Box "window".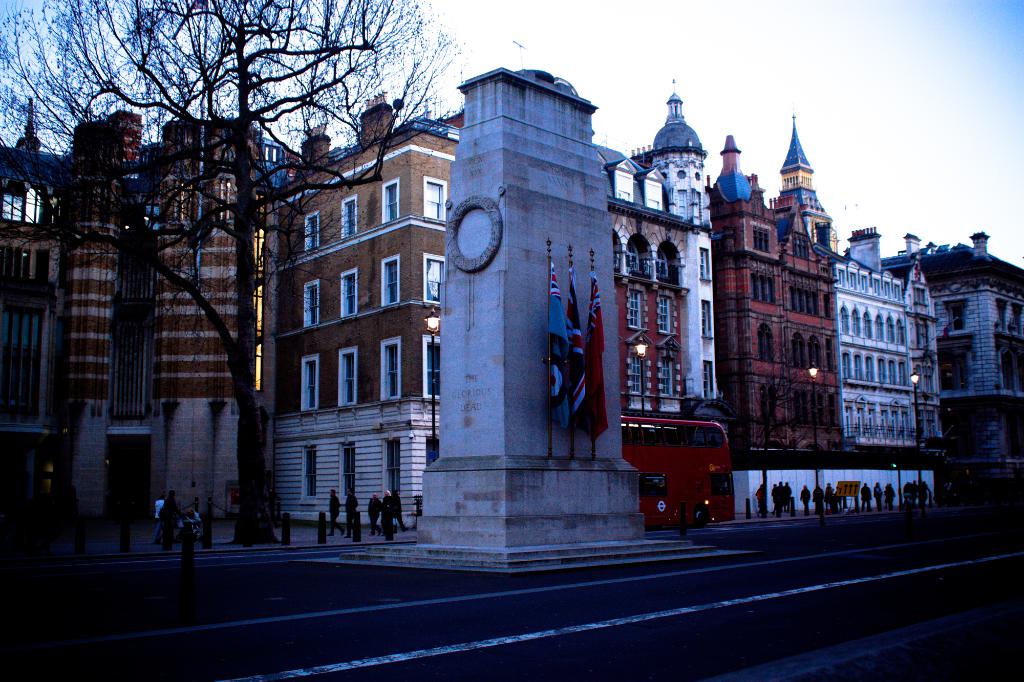
detection(917, 290, 925, 304).
